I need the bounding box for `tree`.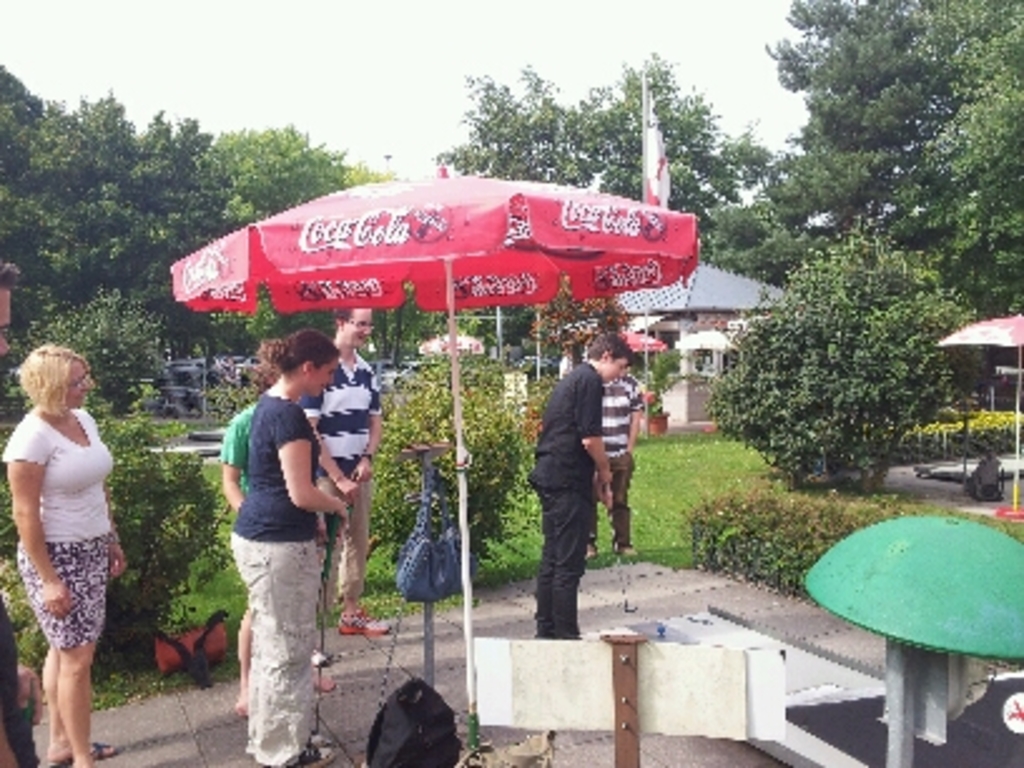
Here it is: rect(685, 196, 831, 299).
